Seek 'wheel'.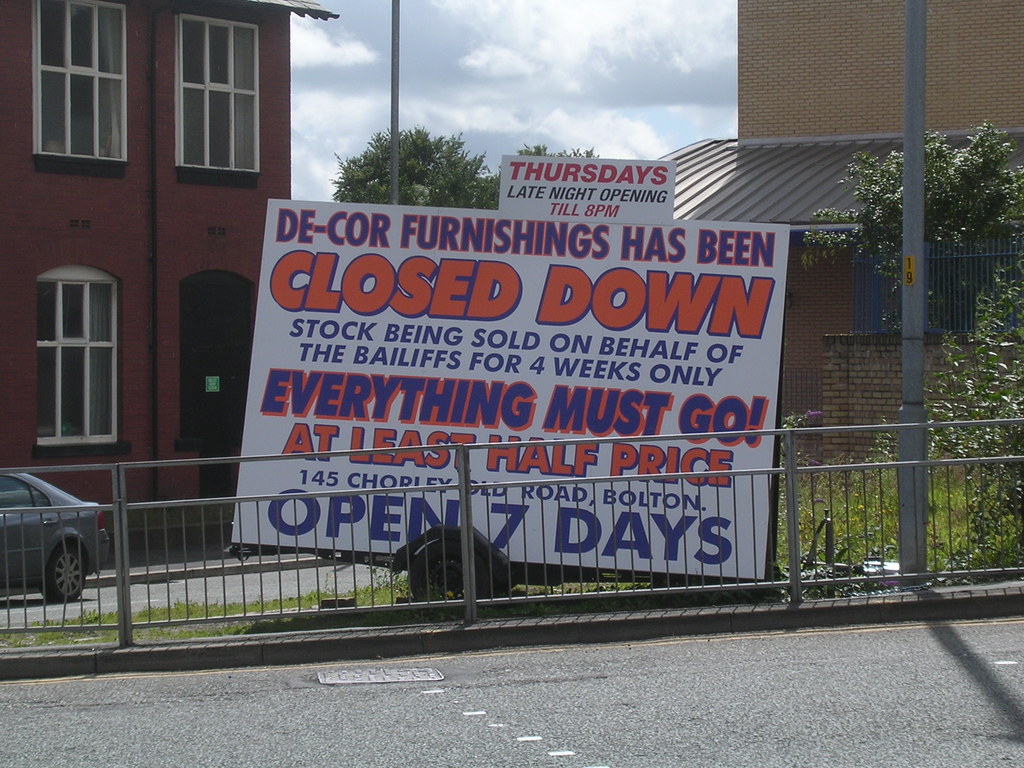
399 534 492 612.
